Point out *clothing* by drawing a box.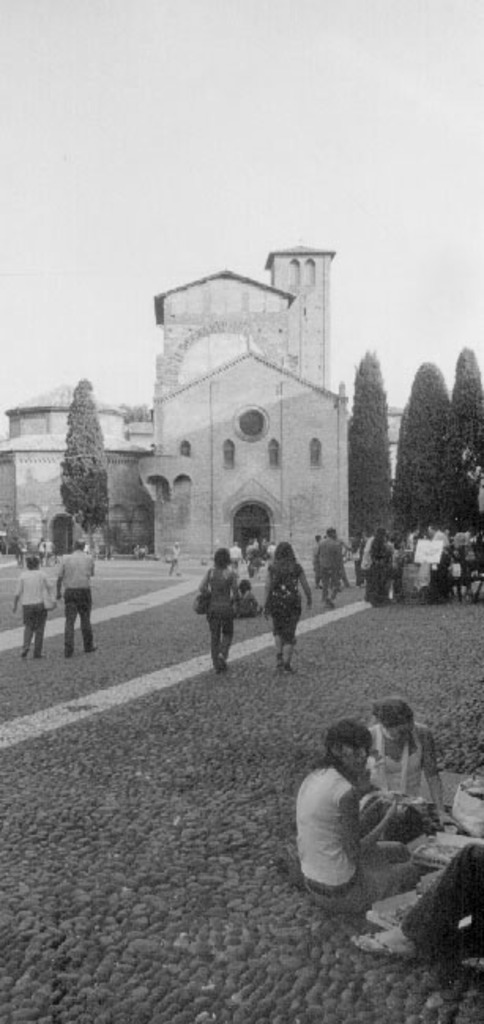
box=[270, 566, 306, 676].
